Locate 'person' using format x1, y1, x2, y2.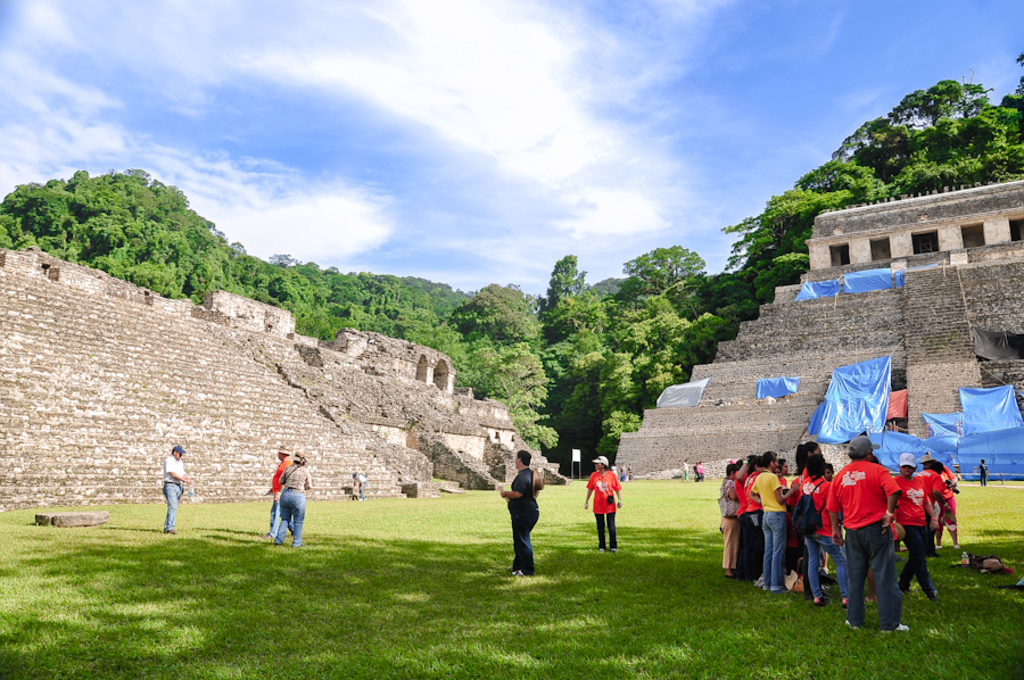
162, 443, 190, 536.
